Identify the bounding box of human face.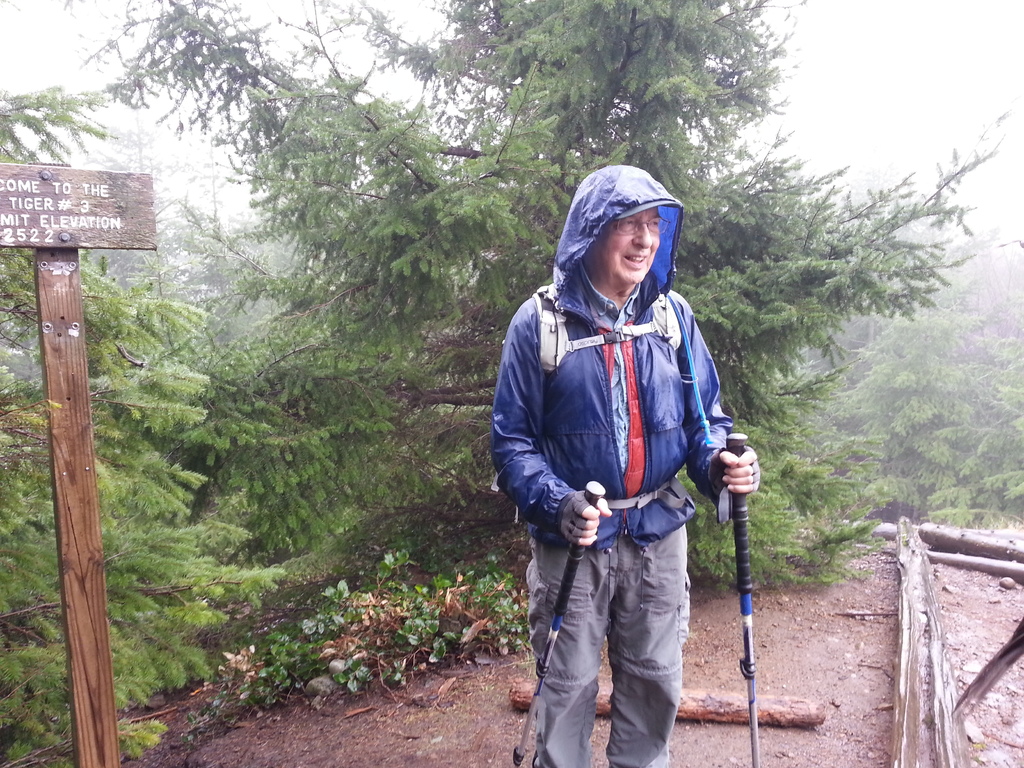
BBox(591, 202, 657, 280).
